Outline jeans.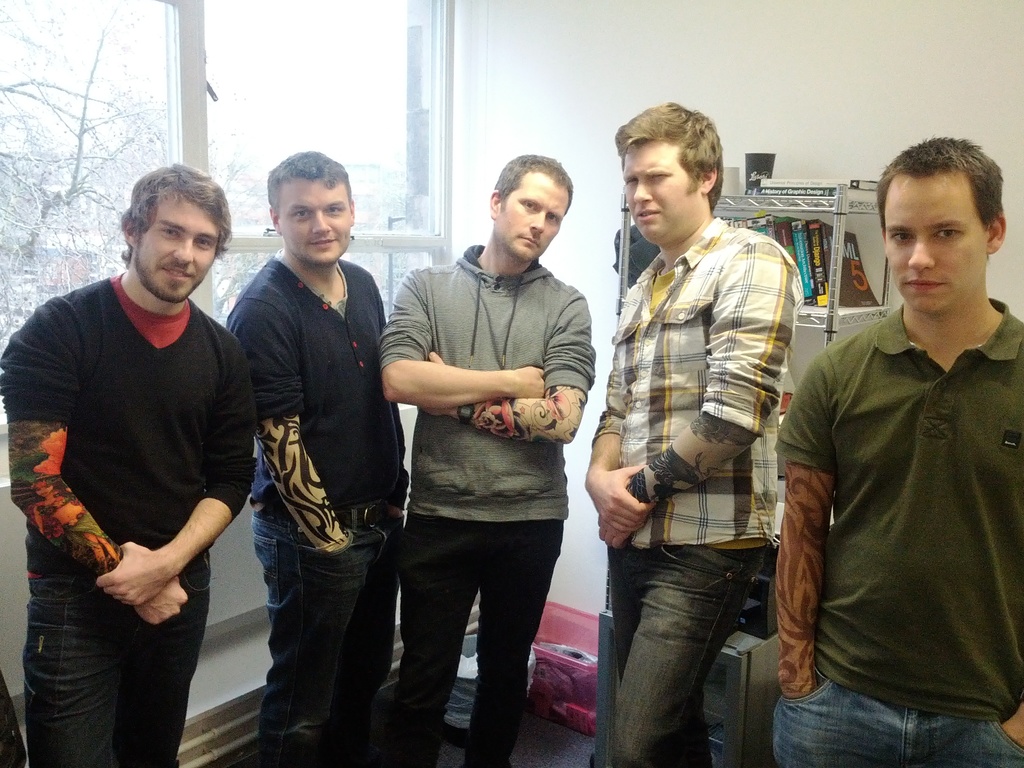
Outline: 768 669 1021 767.
